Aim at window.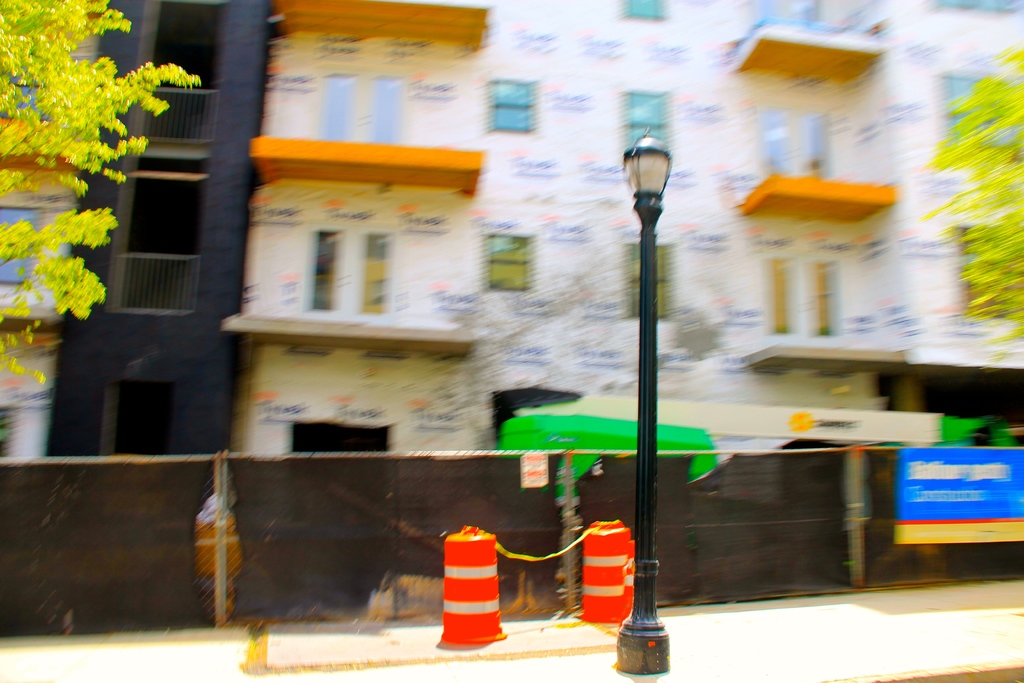
Aimed at l=620, t=89, r=671, b=156.
